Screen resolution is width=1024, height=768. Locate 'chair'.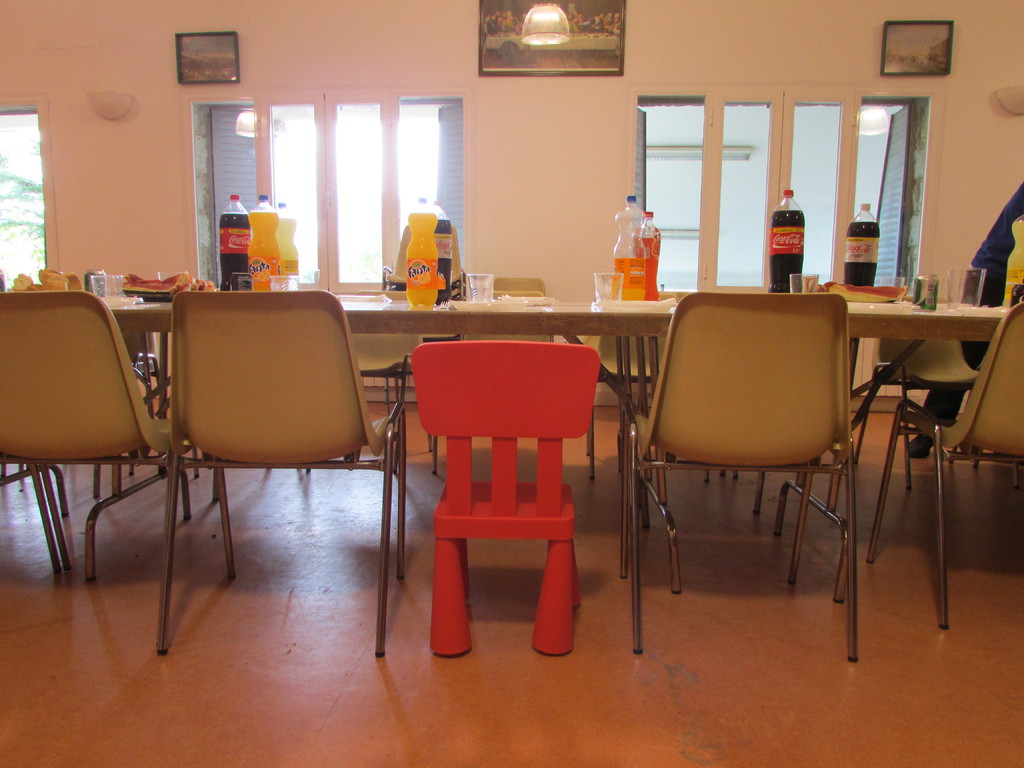
<box>866,300,1023,630</box>.
